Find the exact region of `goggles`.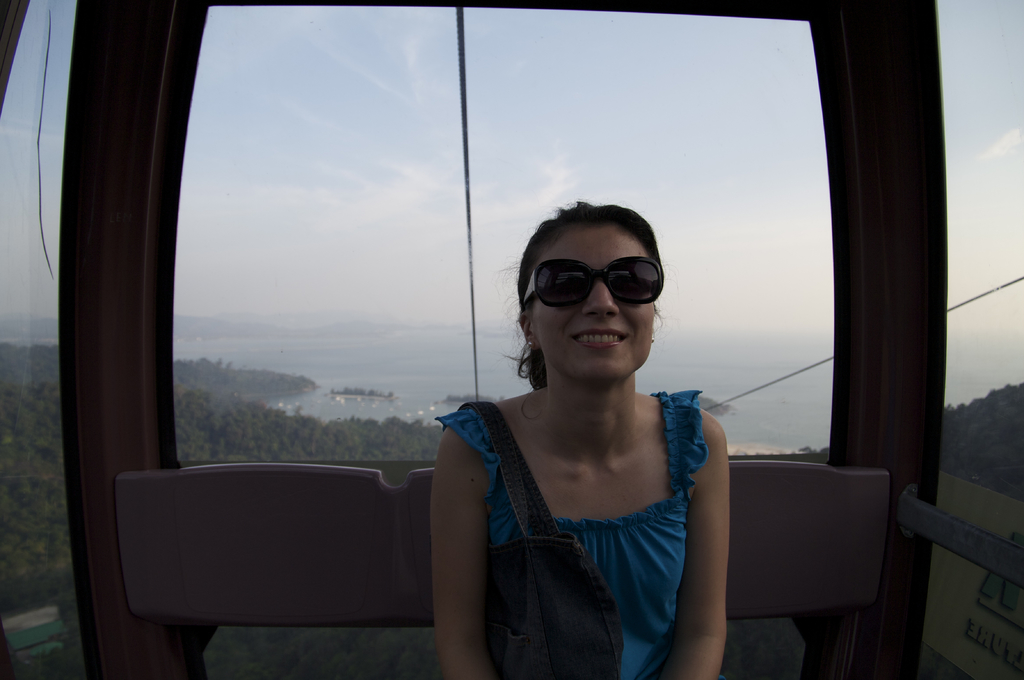
Exact region: (left=519, top=257, right=662, bottom=323).
